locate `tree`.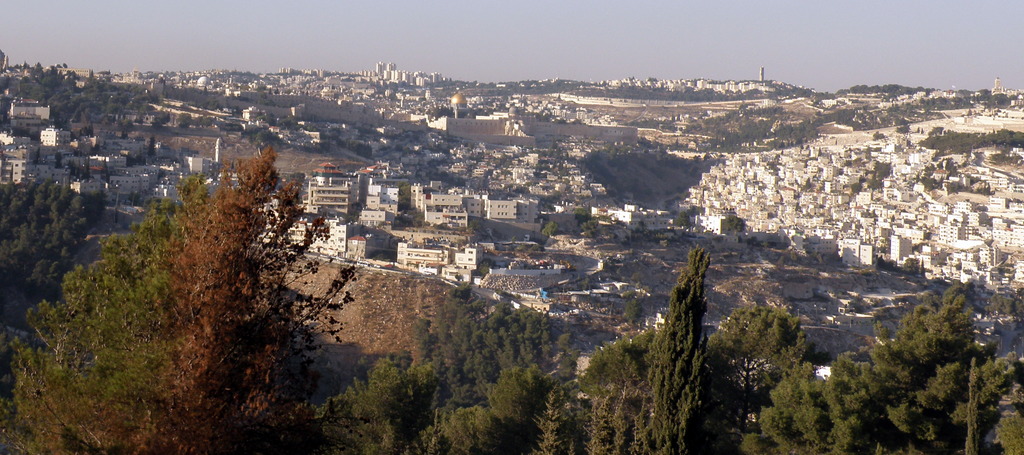
Bounding box: x1=703 y1=284 x2=829 y2=422.
